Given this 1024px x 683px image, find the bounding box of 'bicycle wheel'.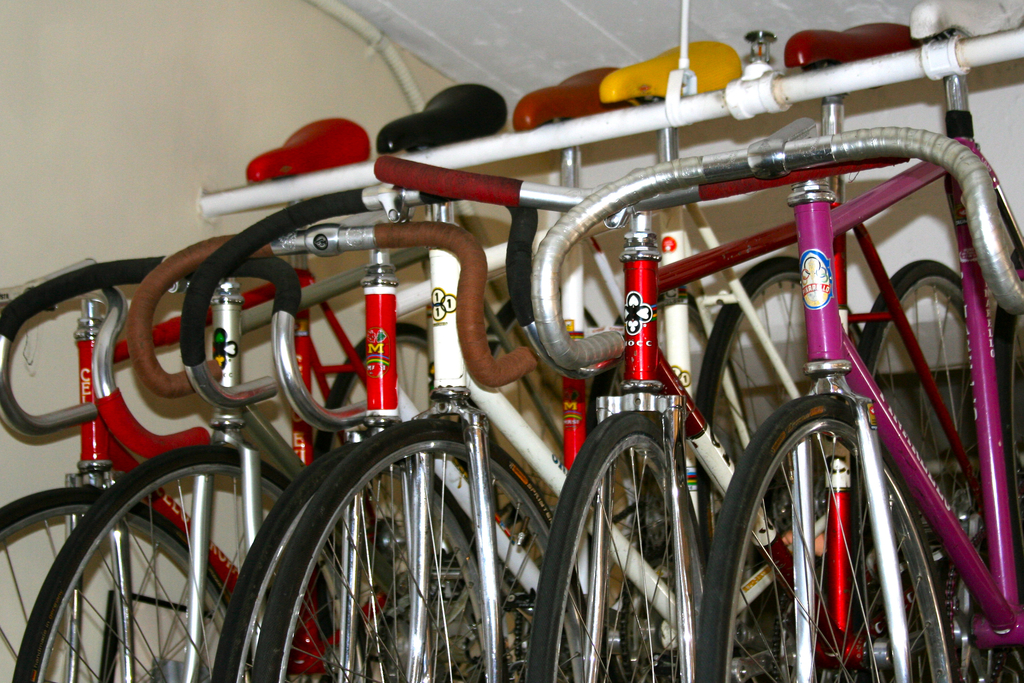
(left=687, top=259, right=859, bottom=682).
